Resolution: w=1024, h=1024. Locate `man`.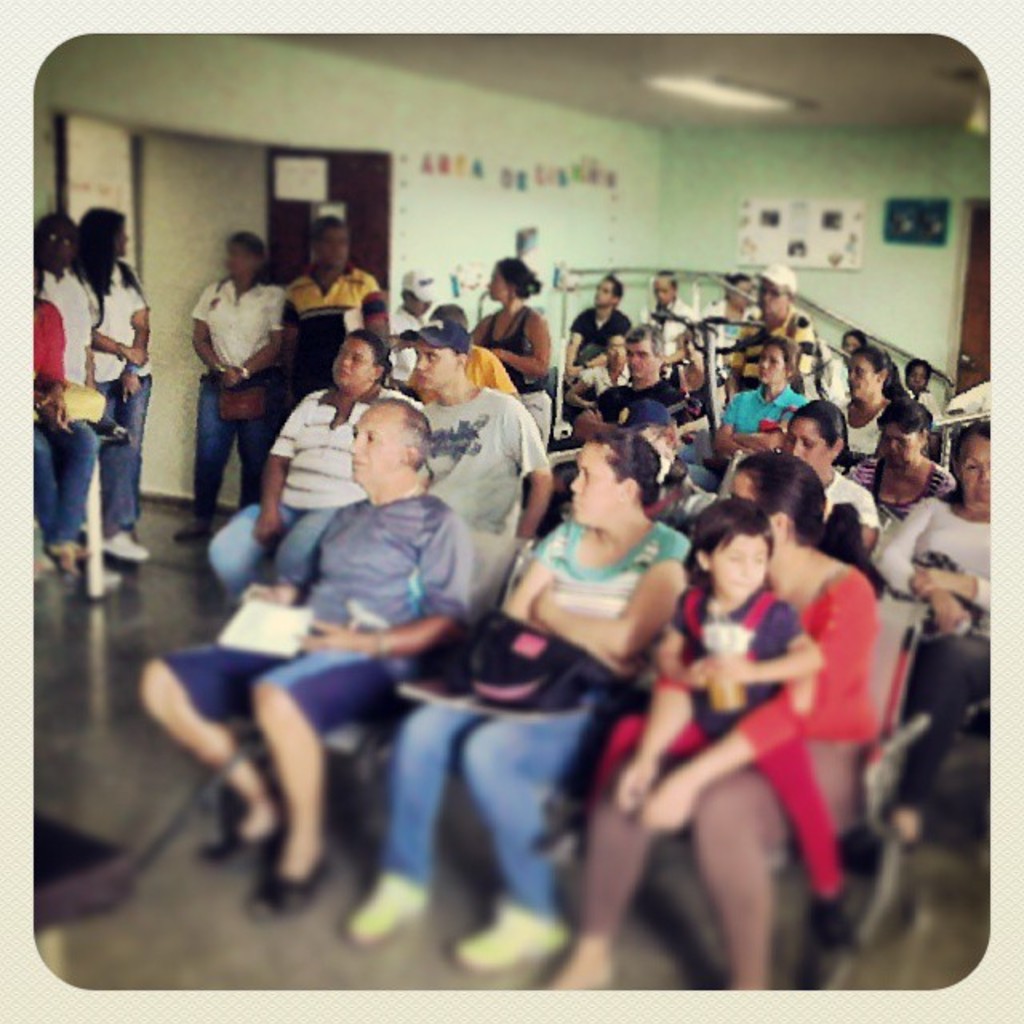
box=[554, 274, 634, 398].
